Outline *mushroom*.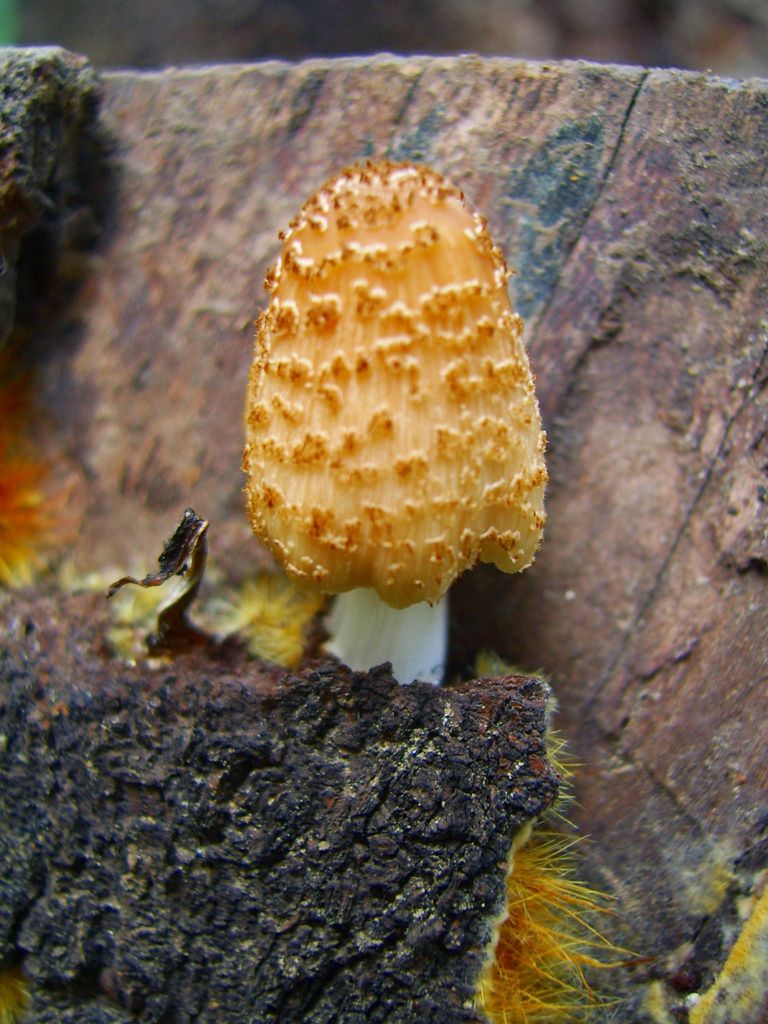
Outline: (228,170,549,720).
